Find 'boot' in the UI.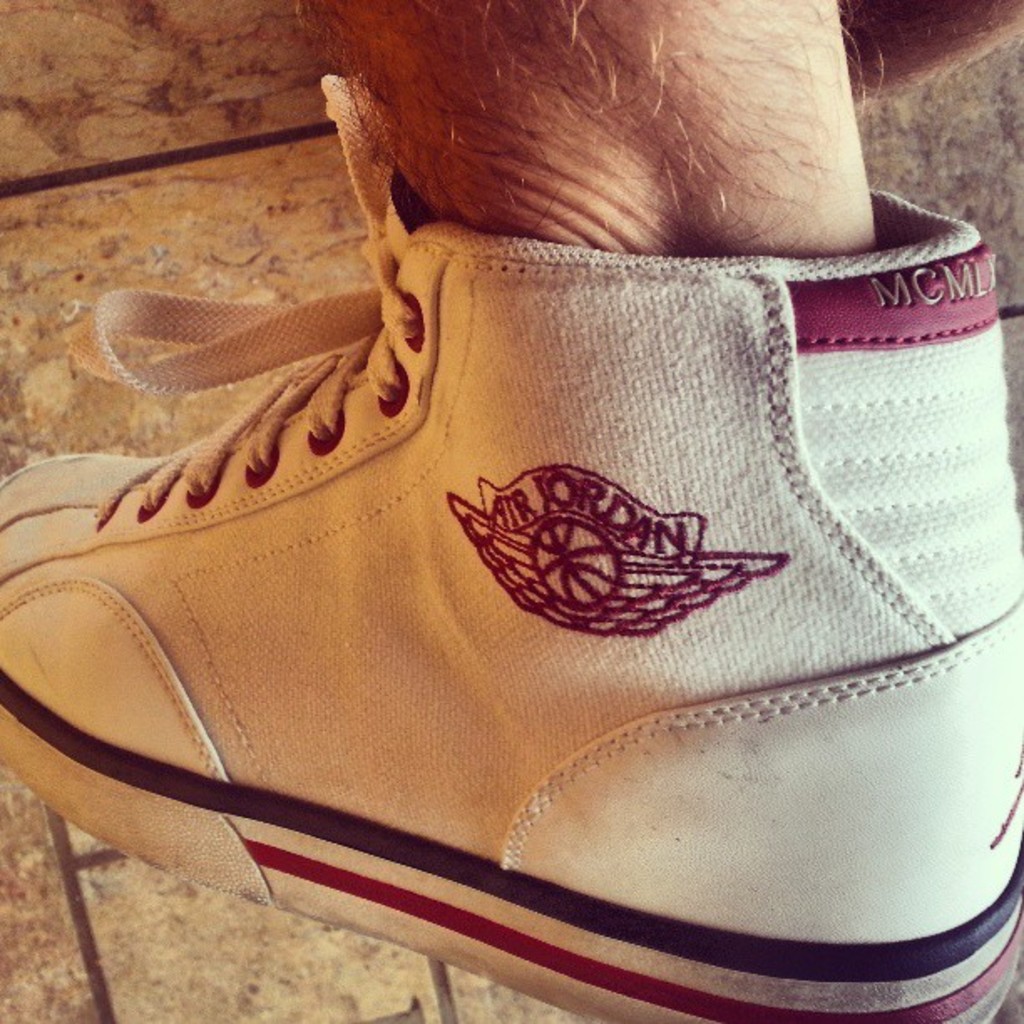
UI element at bbox(35, 107, 992, 982).
